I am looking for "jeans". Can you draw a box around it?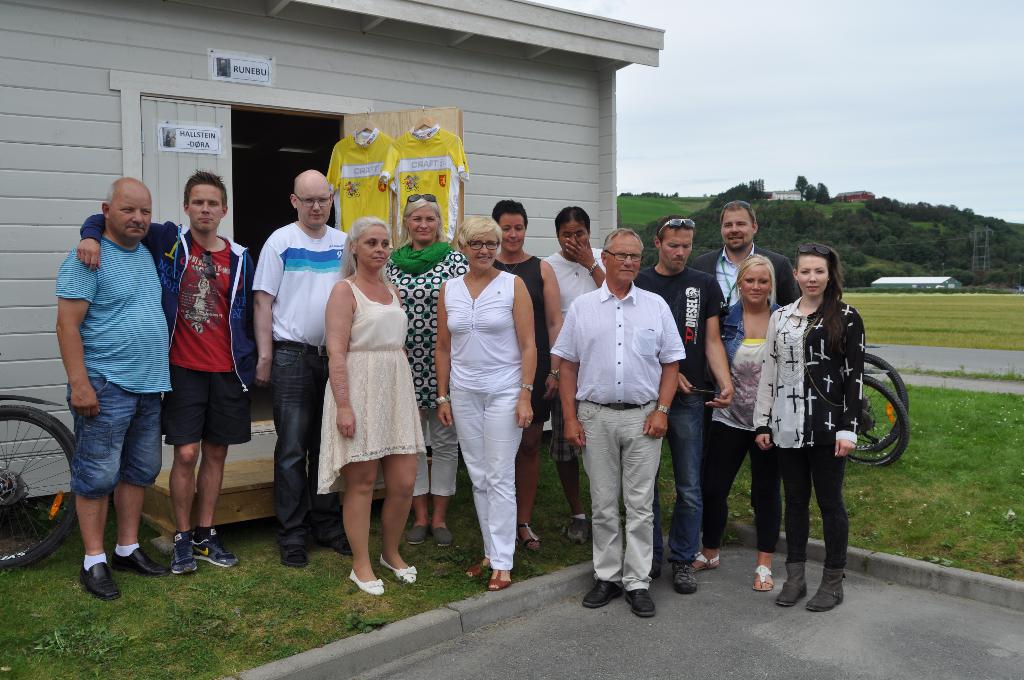
Sure, the bounding box is left=257, top=330, right=317, bottom=572.
